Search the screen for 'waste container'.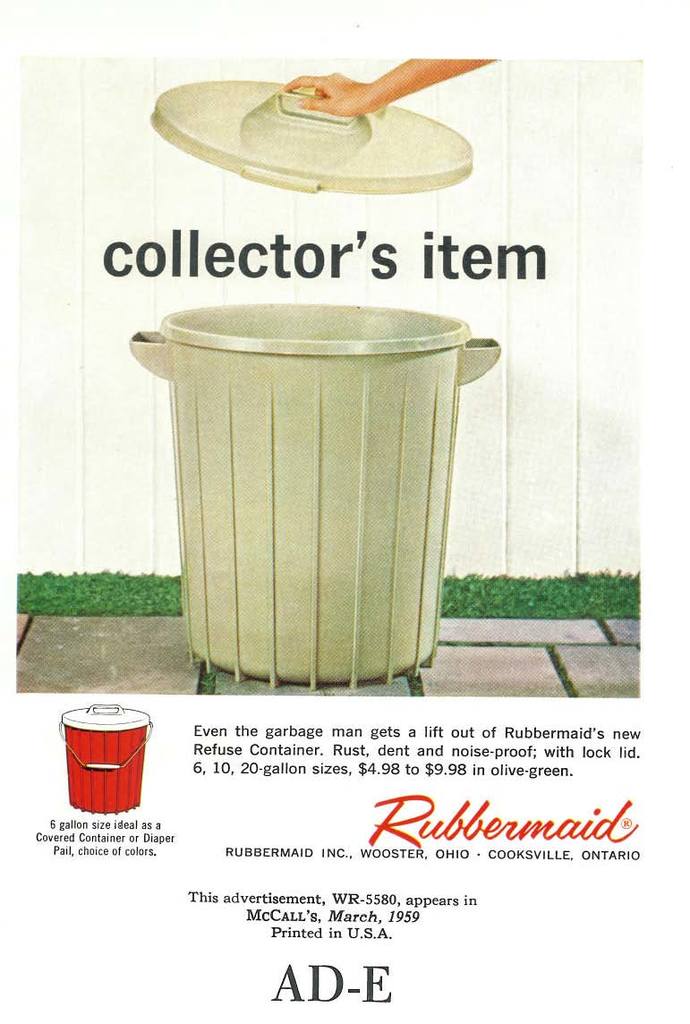
Found at (112,300,514,681).
